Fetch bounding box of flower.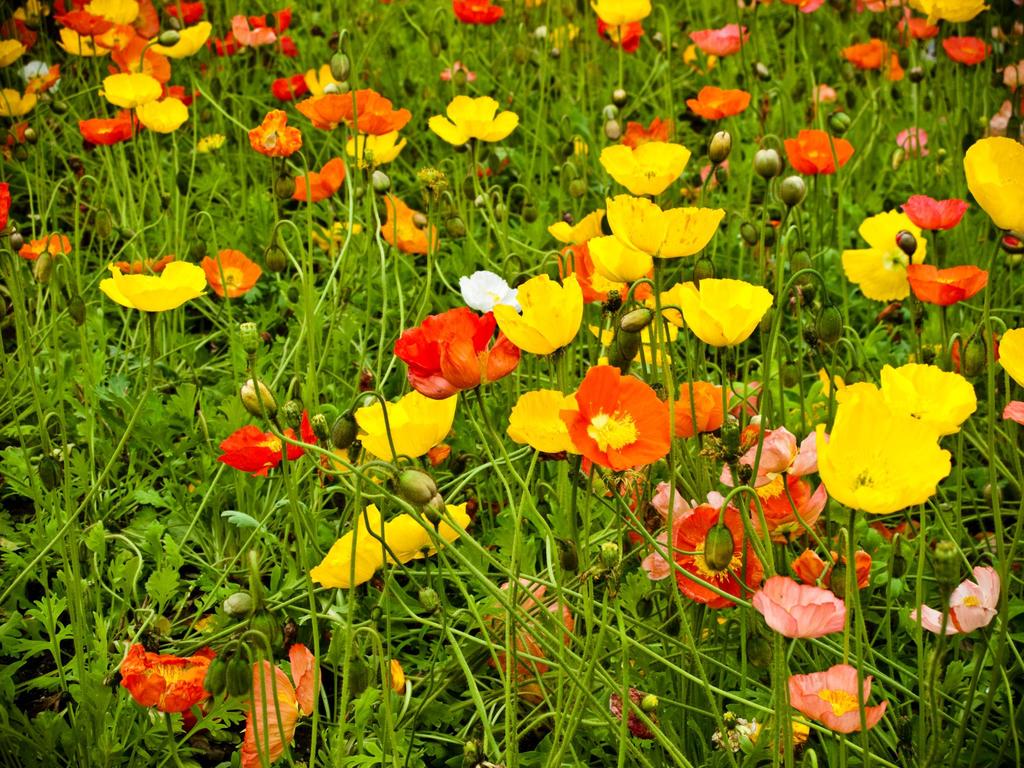
Bbox: [116, 644, 218, 716].
